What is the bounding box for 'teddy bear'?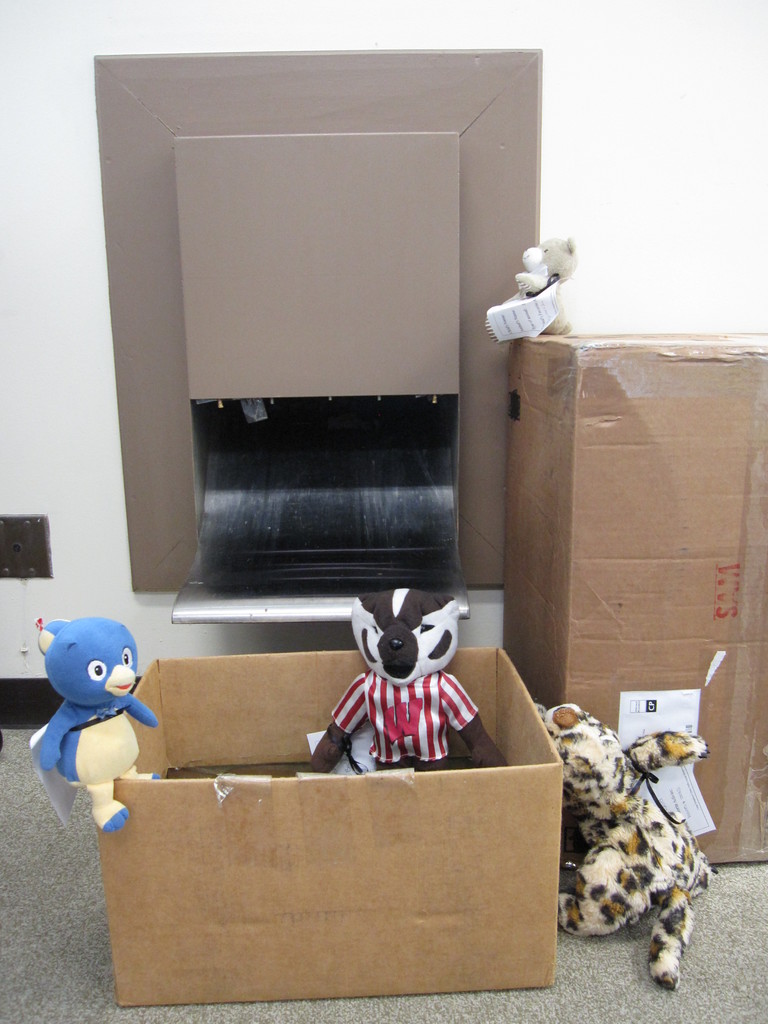
[x1=28, y1=620, x2=154, y2=852].
